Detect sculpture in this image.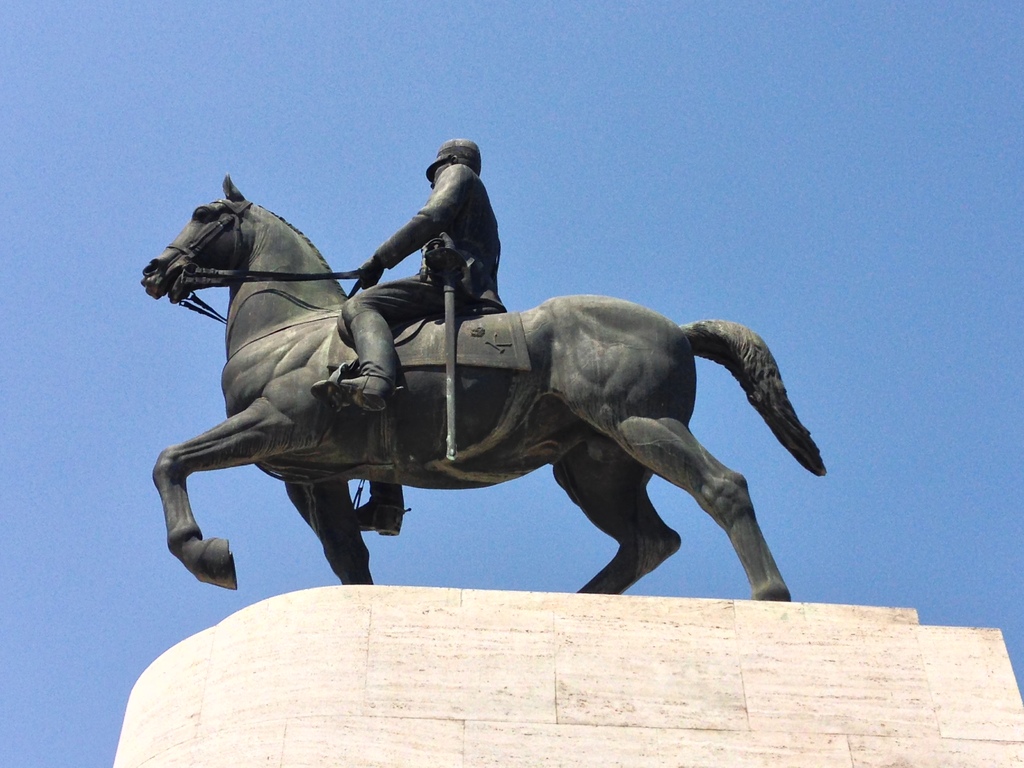
Detection: locate(310, 138, 508, 544).
